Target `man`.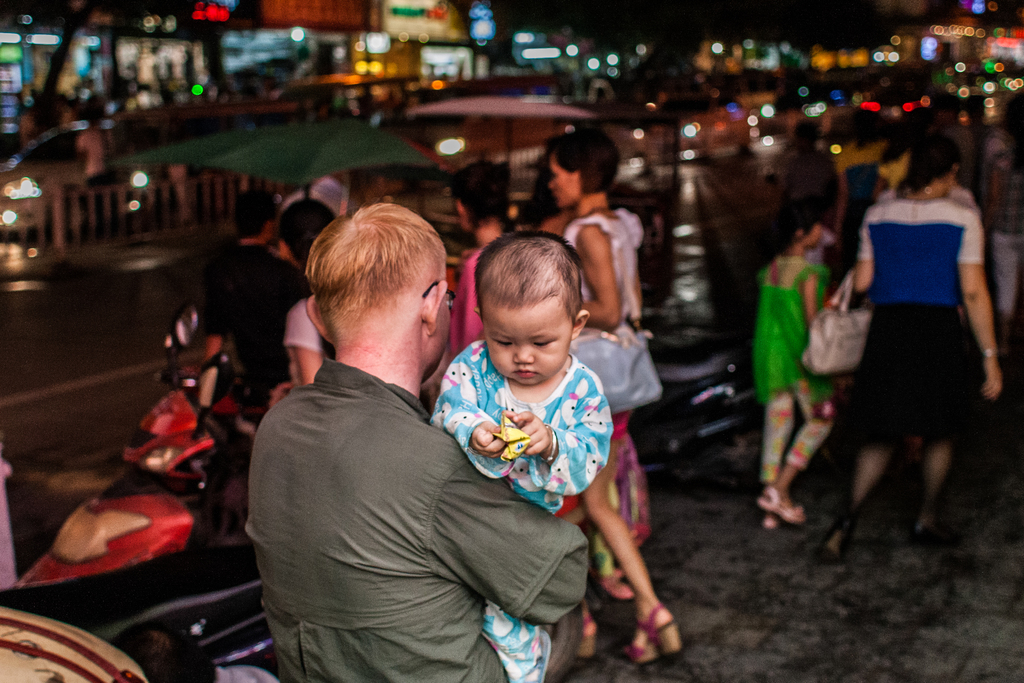
Target region: 193:190:311:407.
